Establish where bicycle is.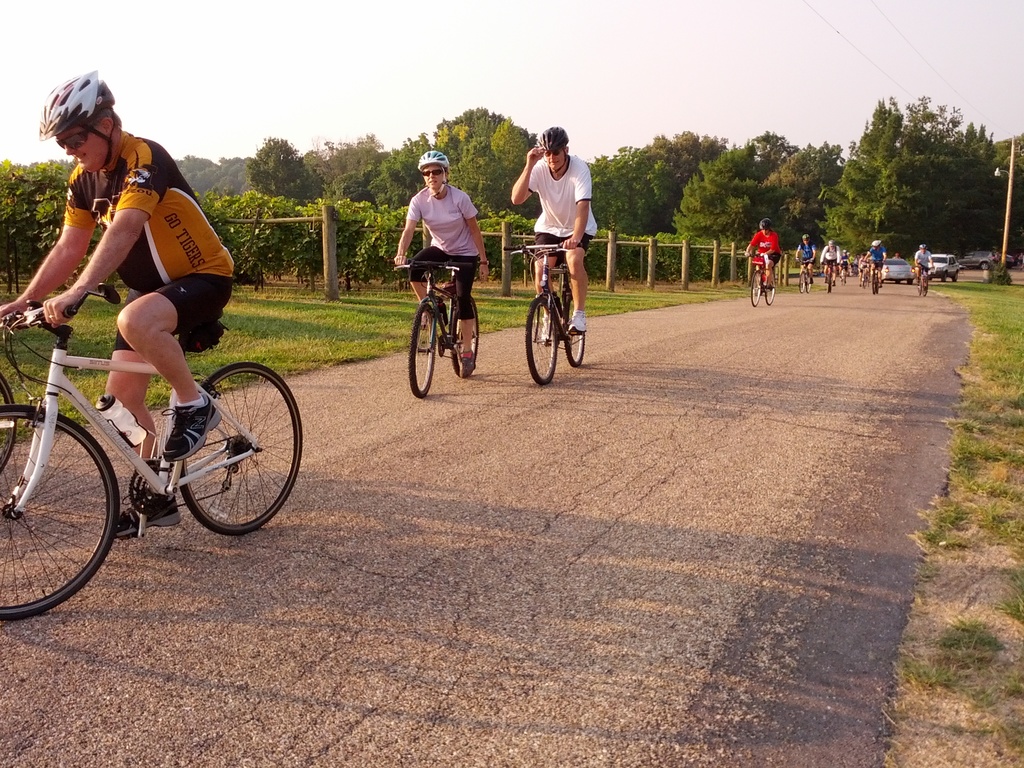
Established at box=[506, 241, 586, 386].
